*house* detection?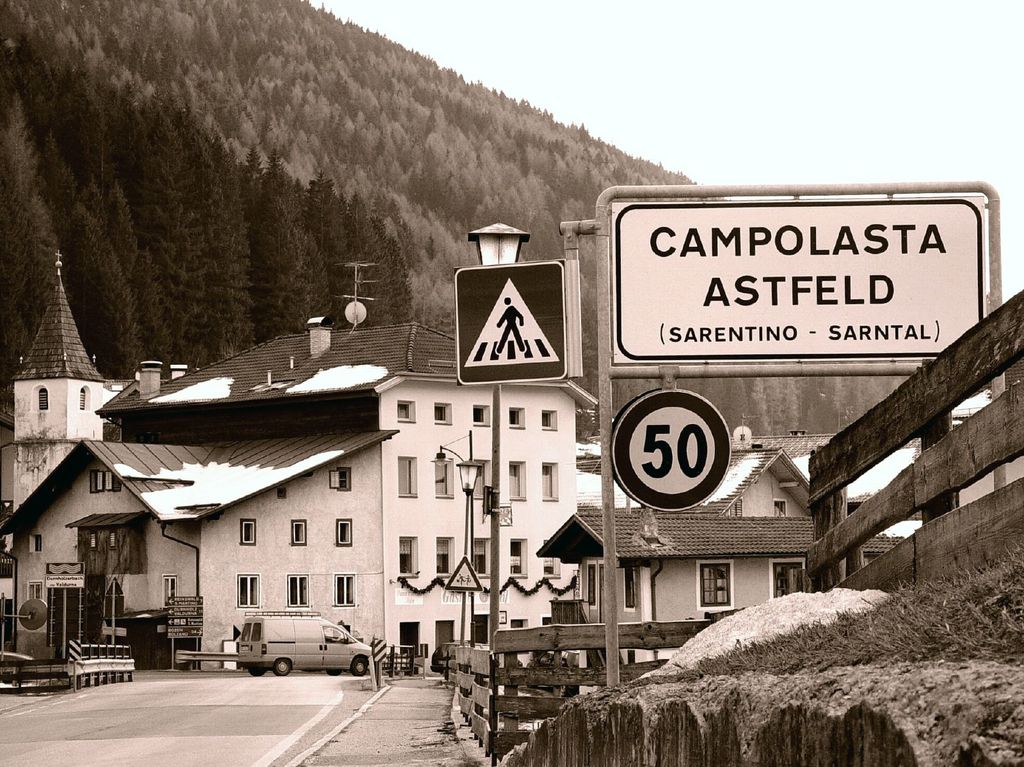
crop(581, 448, 817, 521)
